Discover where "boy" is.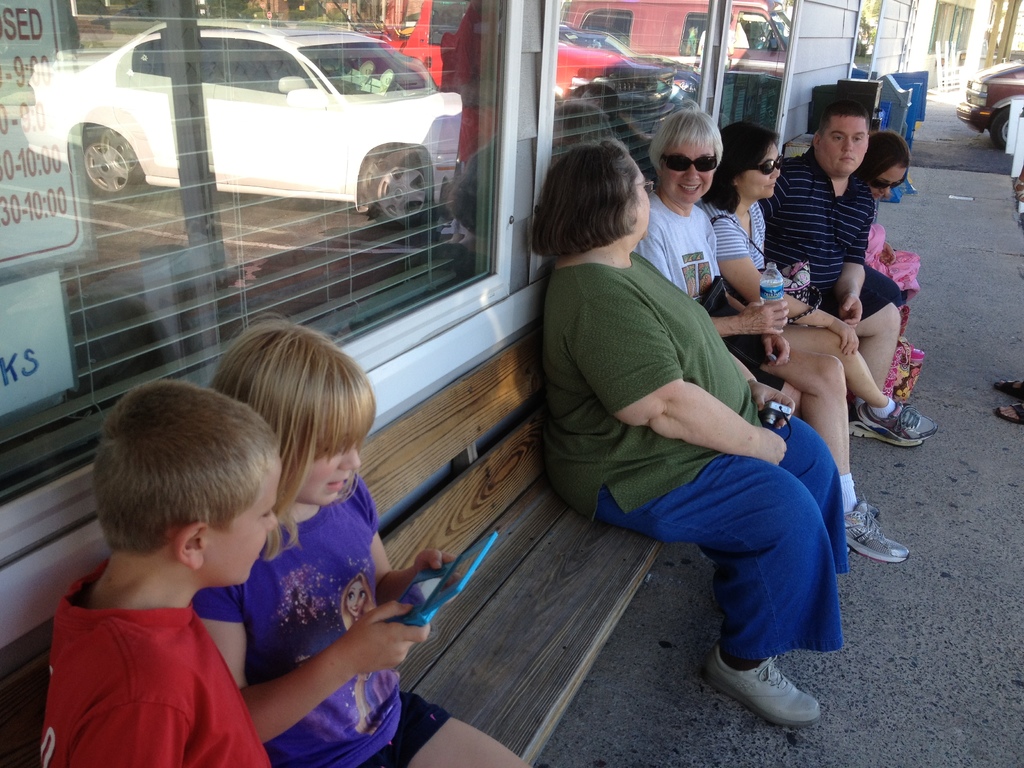
Discovered at 36,378,284,767.
